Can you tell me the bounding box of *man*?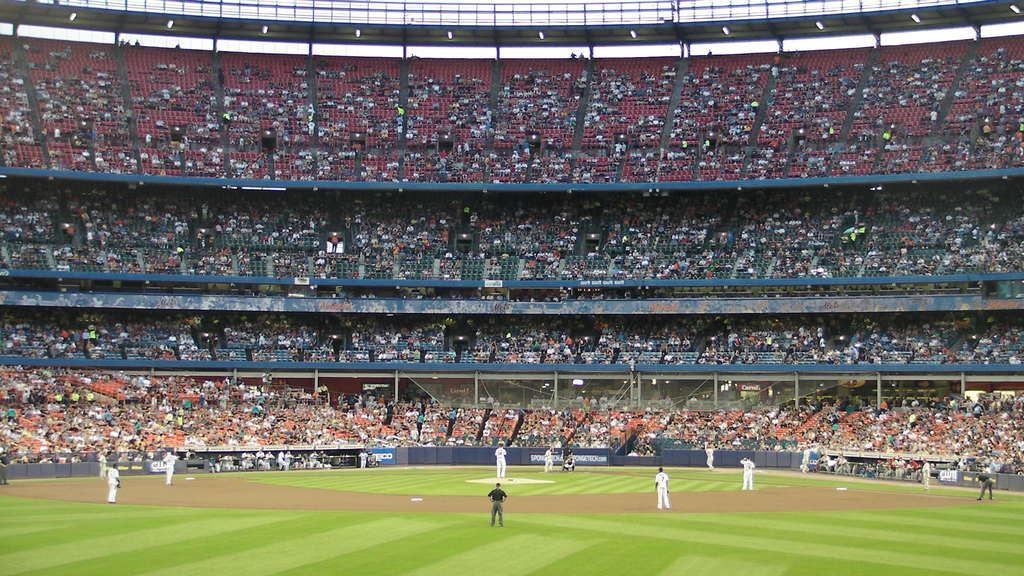
977 468 993 500.
